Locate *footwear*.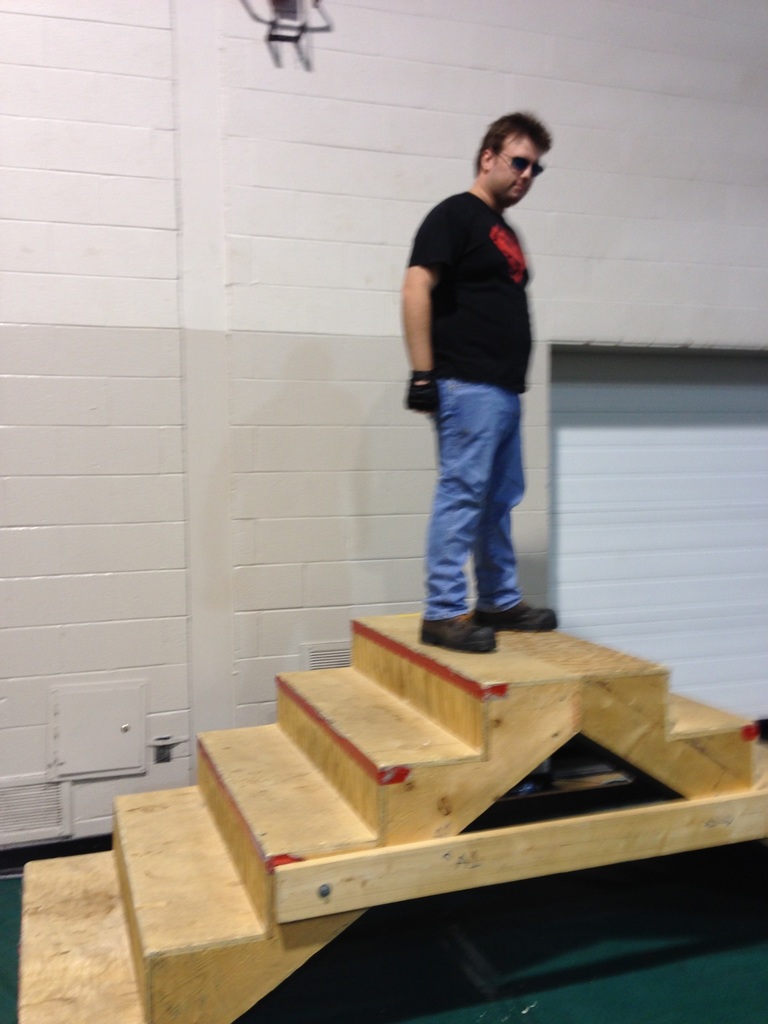
Bounding box: region(414, 613, 497, 653).
